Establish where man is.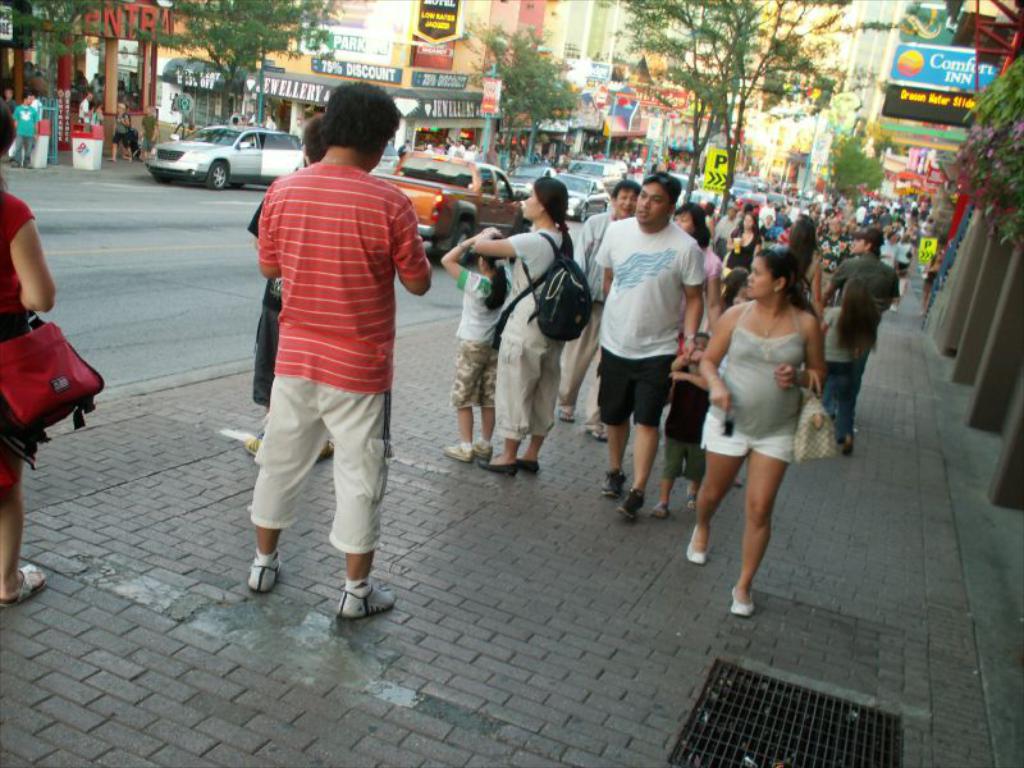
Established at (590, 173, 704, 517).
